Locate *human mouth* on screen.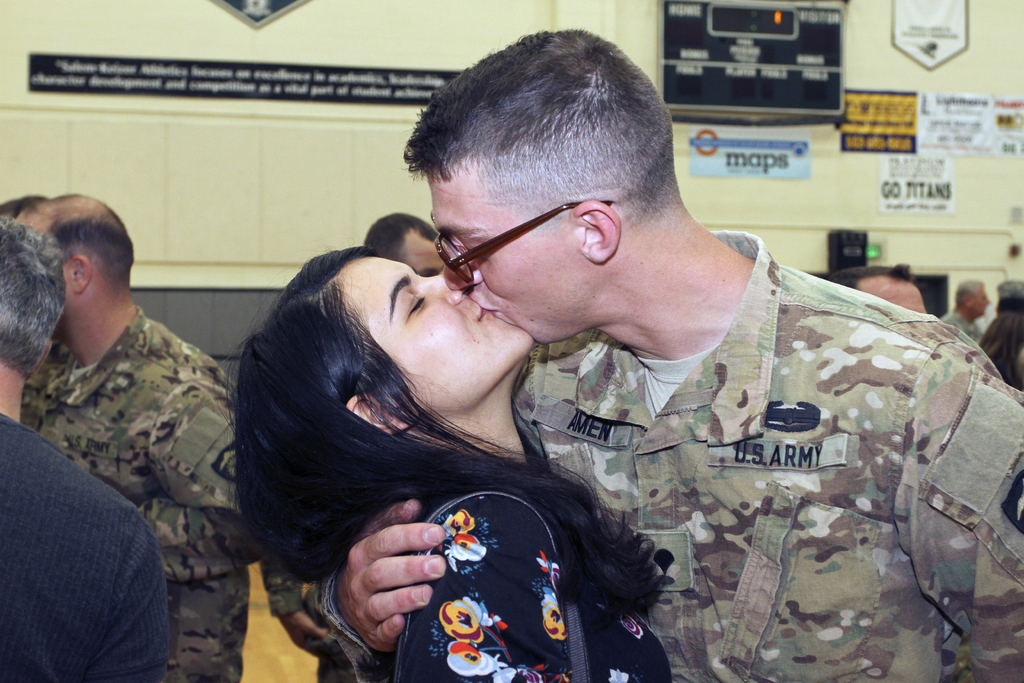
On screen at (left=478, top=309, right=492, bottom=323).
